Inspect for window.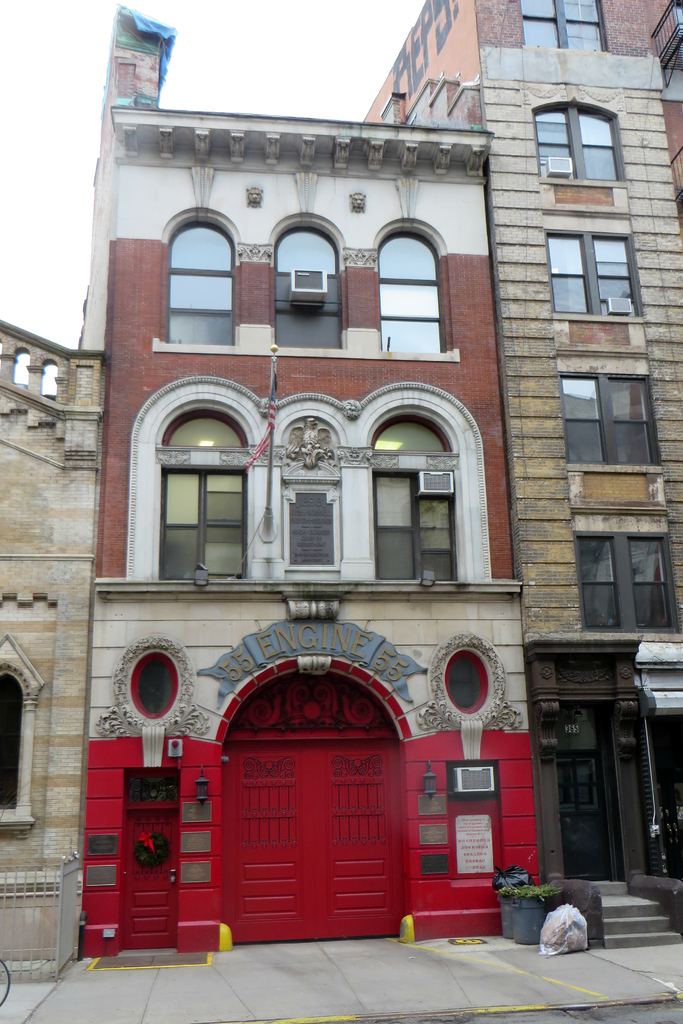
Inspection: detection(530, 103, 628, 182).
